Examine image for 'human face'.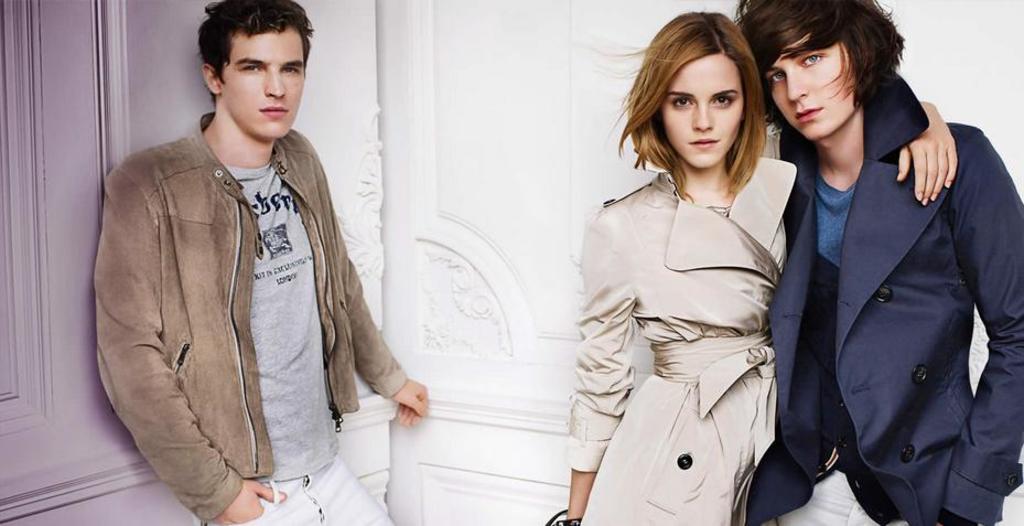
Examination result: locate(765, 21, 873, 140).
